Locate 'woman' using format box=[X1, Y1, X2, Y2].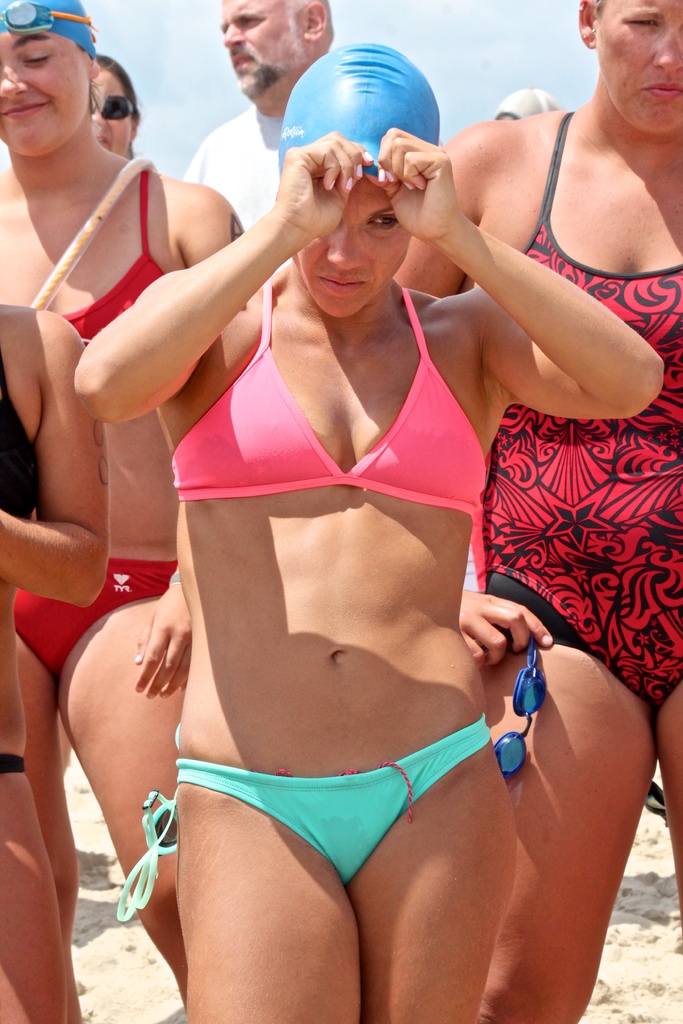
box=[2, 304, 110, 1023].
